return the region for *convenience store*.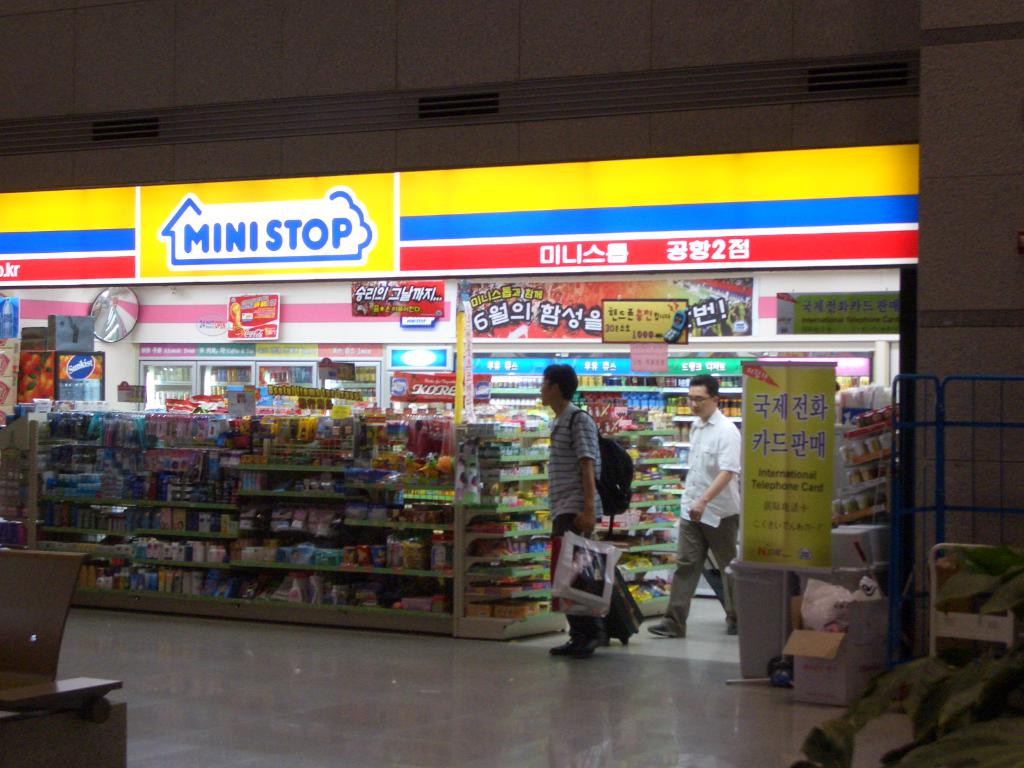
21 244 860 646.
